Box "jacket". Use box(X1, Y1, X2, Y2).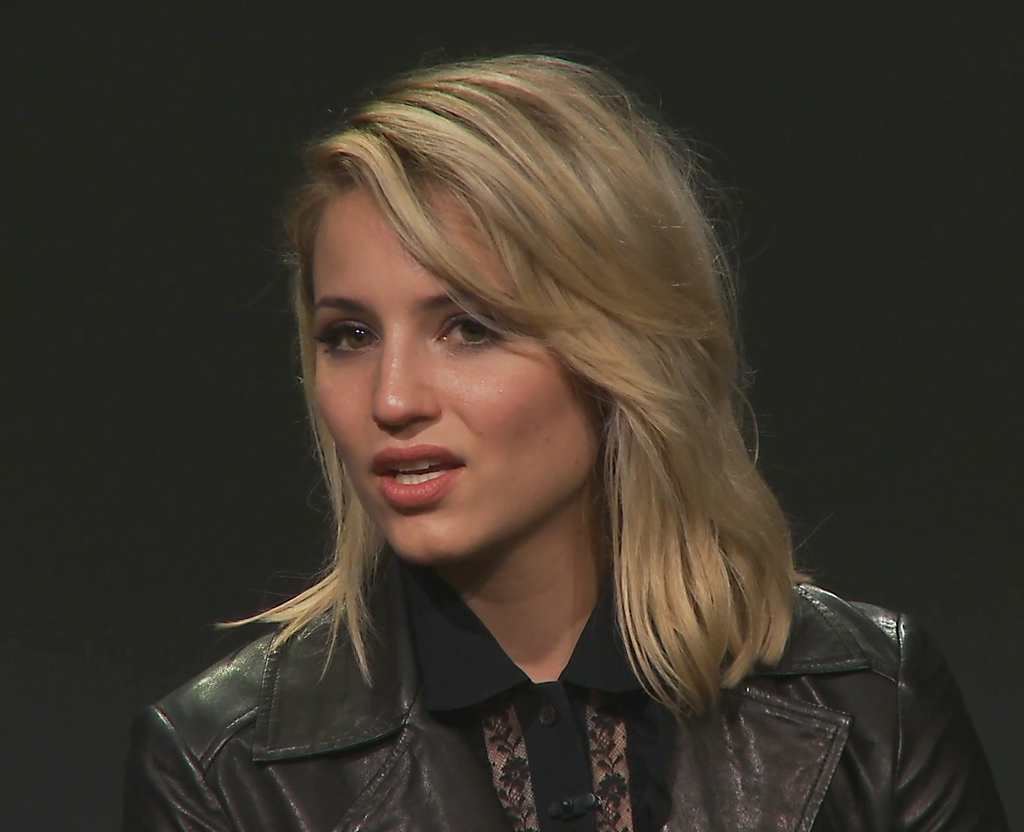
box(123, 592, 1009, 831).
